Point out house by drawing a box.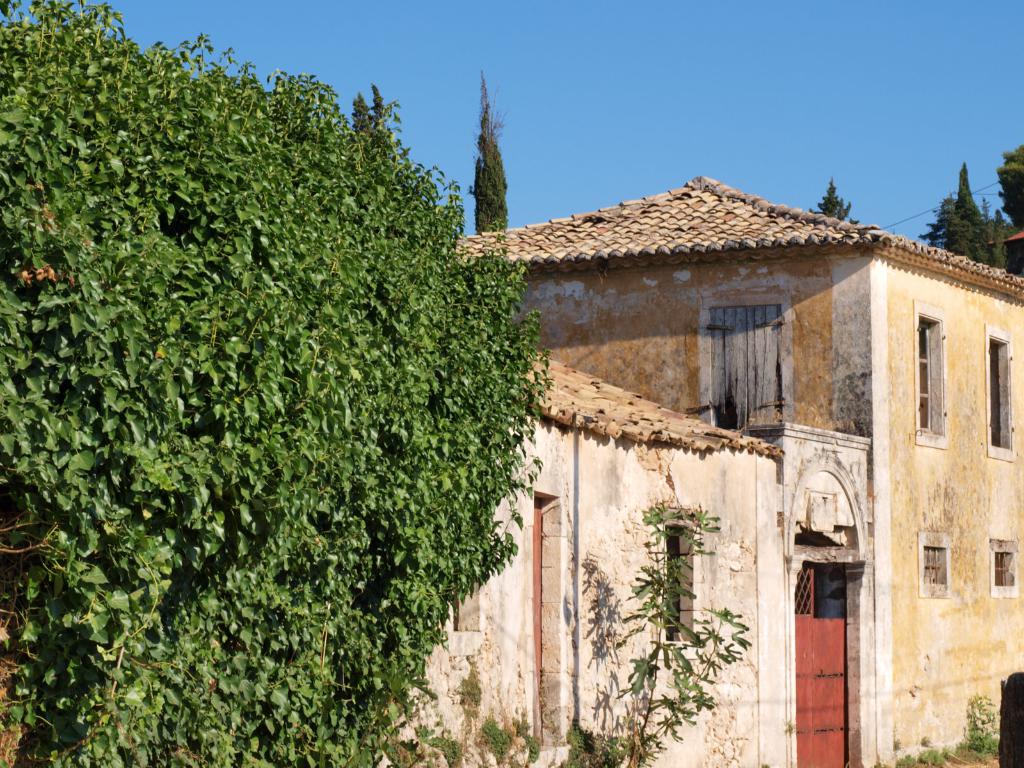
bbox=[375, 348, 798, 767].
